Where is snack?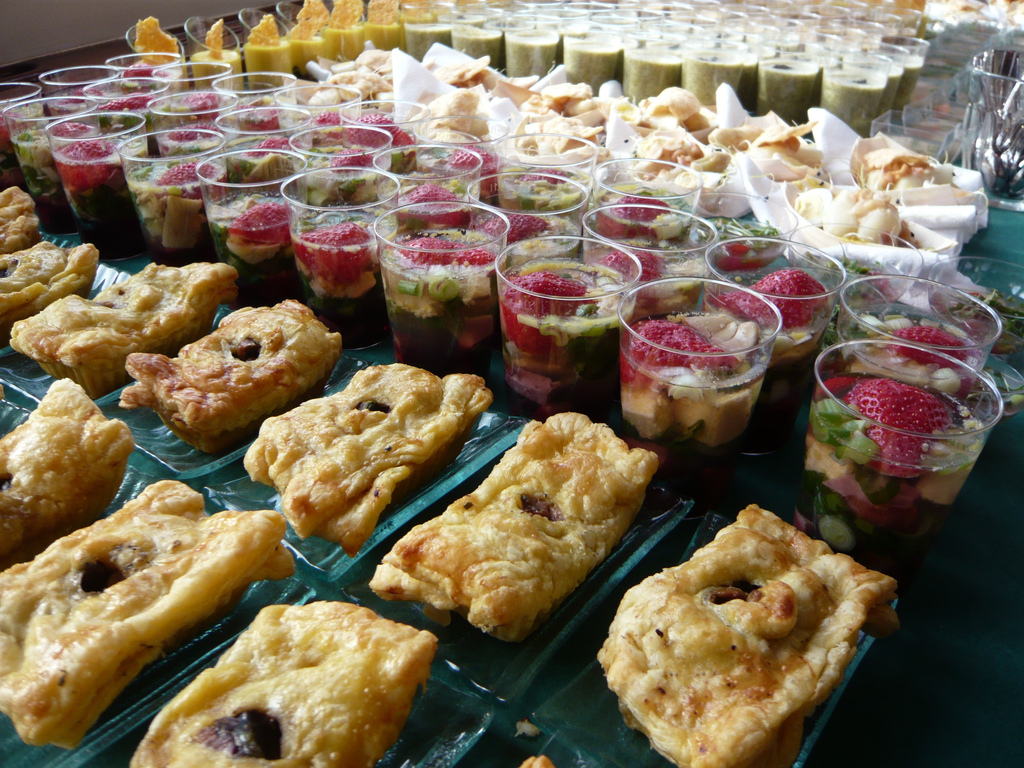
{"left": 520, "top": 755, "right": 551, "bottom": 767}.
